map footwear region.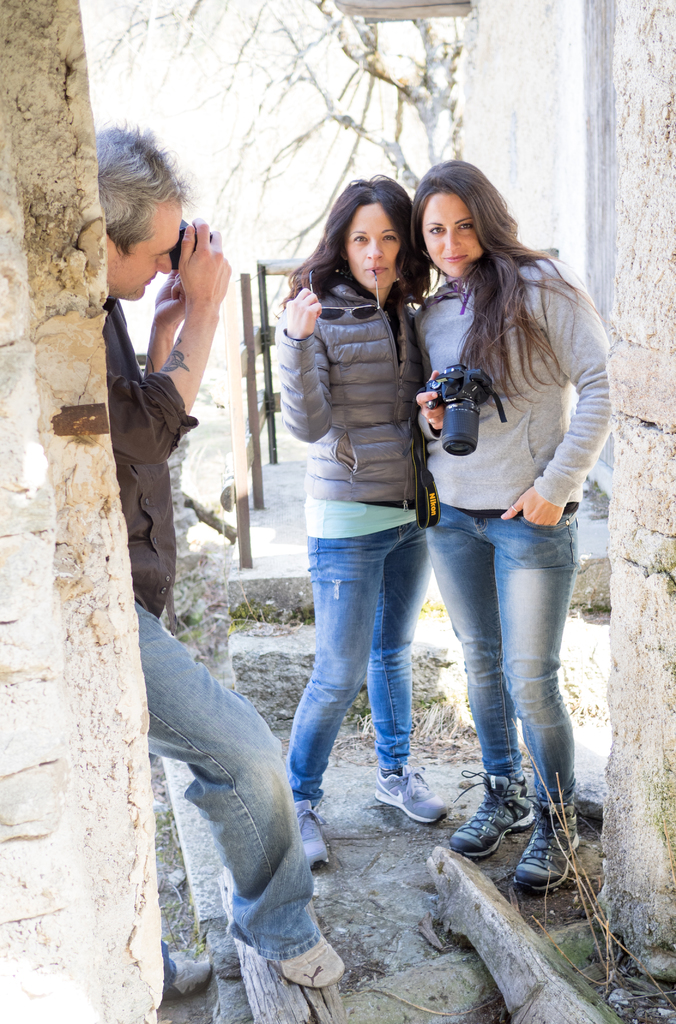
Mapped to x1=451, y1=776, x2=530, y2=851.
